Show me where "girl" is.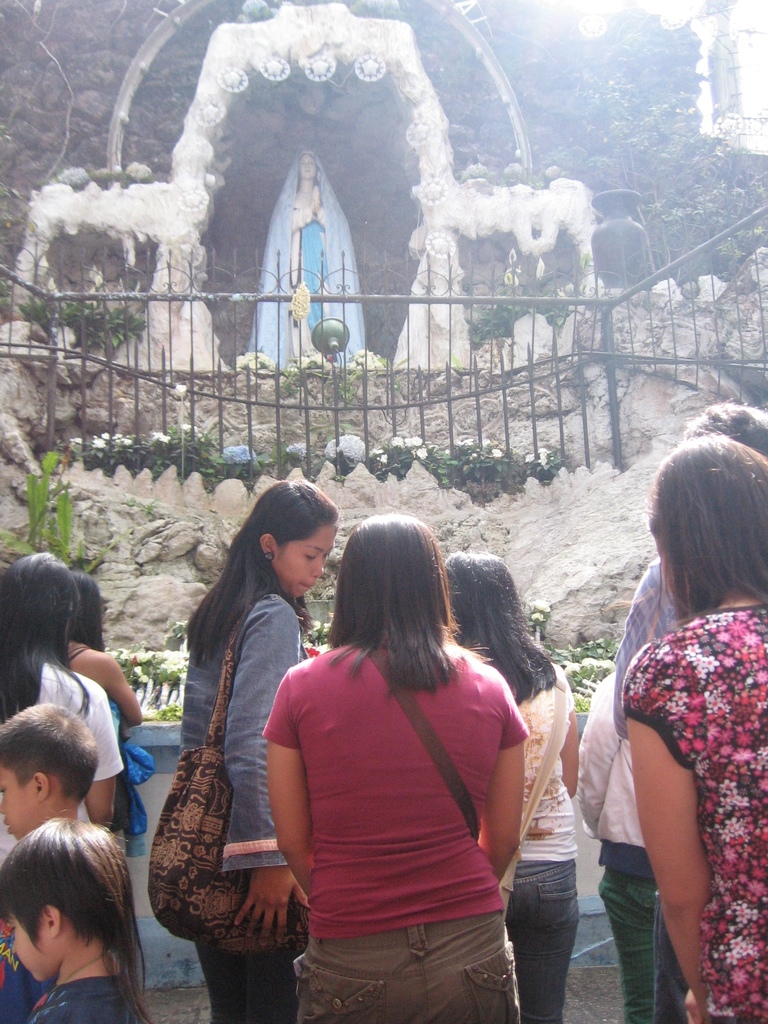
"girl" is at bbox=[150, 479, 339, 1023].
